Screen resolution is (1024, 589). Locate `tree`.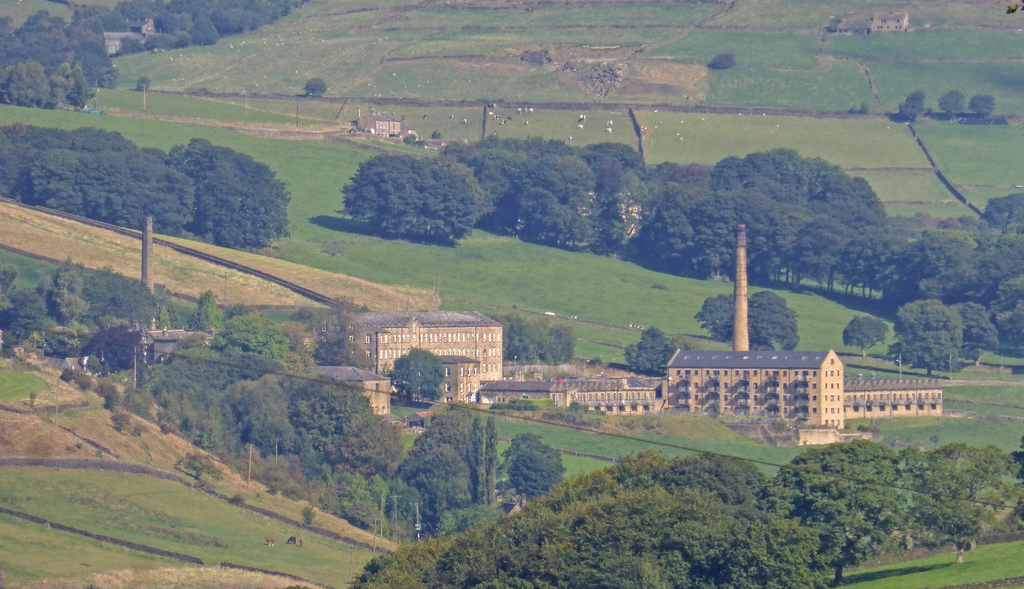
bbox(966, 95, 995, 118).
